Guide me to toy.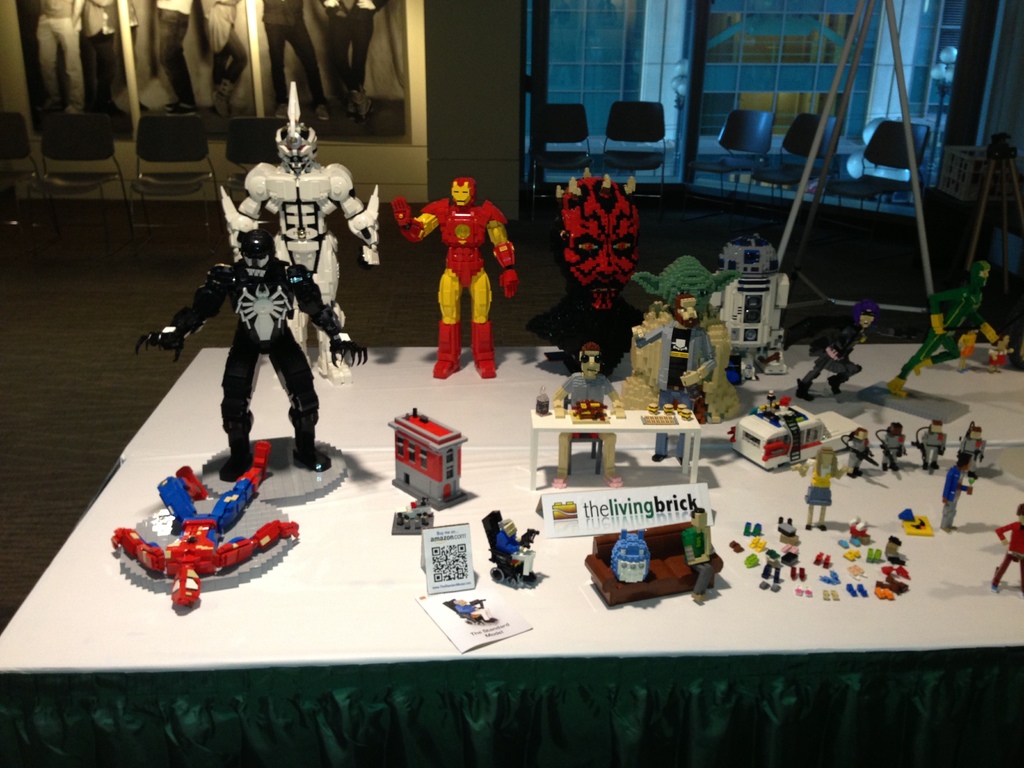
Guidance: 865,548,874,564.
